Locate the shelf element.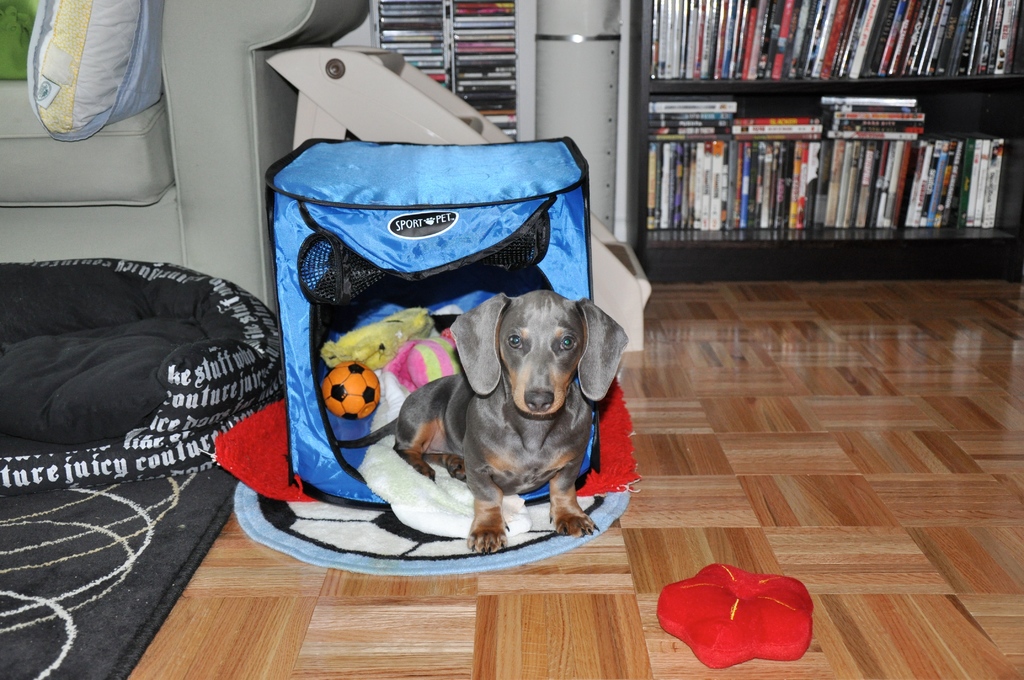
Element bbox: [x1=372, y1=0, x2=451, y2=88].
